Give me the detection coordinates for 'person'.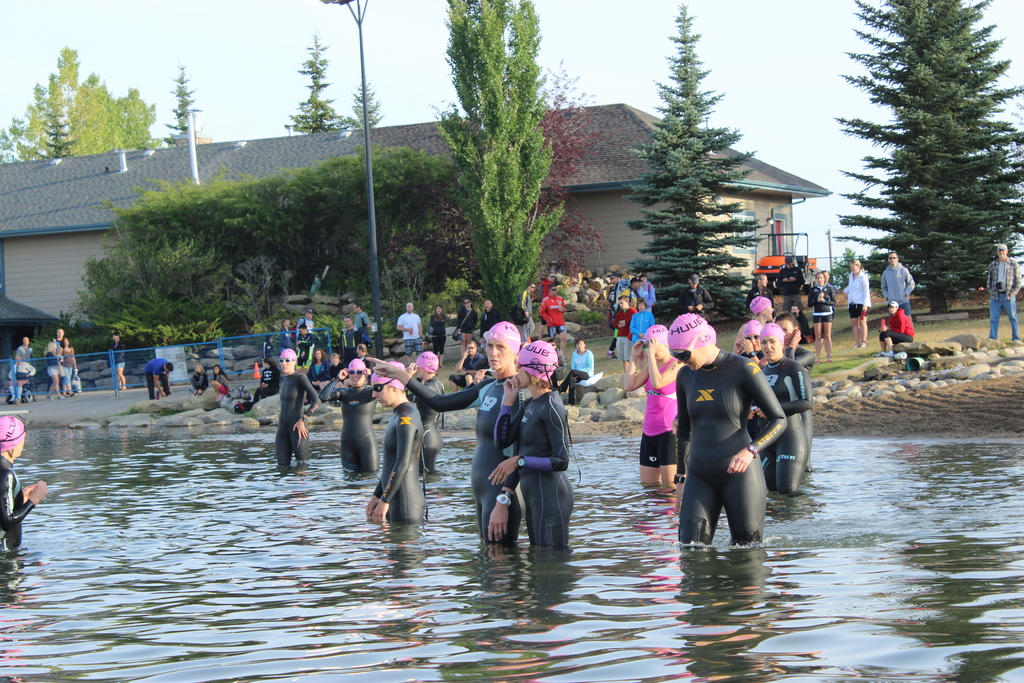
(733,316,770,368).
